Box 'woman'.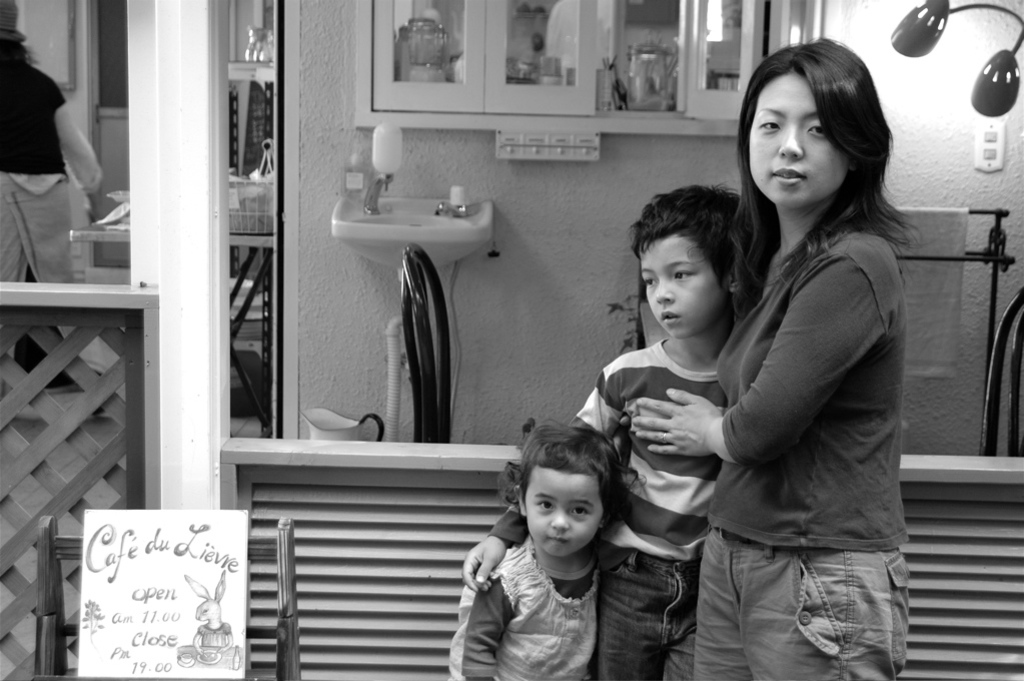
pyautogui.locateOnScreen(634, 36, 916, 680).
